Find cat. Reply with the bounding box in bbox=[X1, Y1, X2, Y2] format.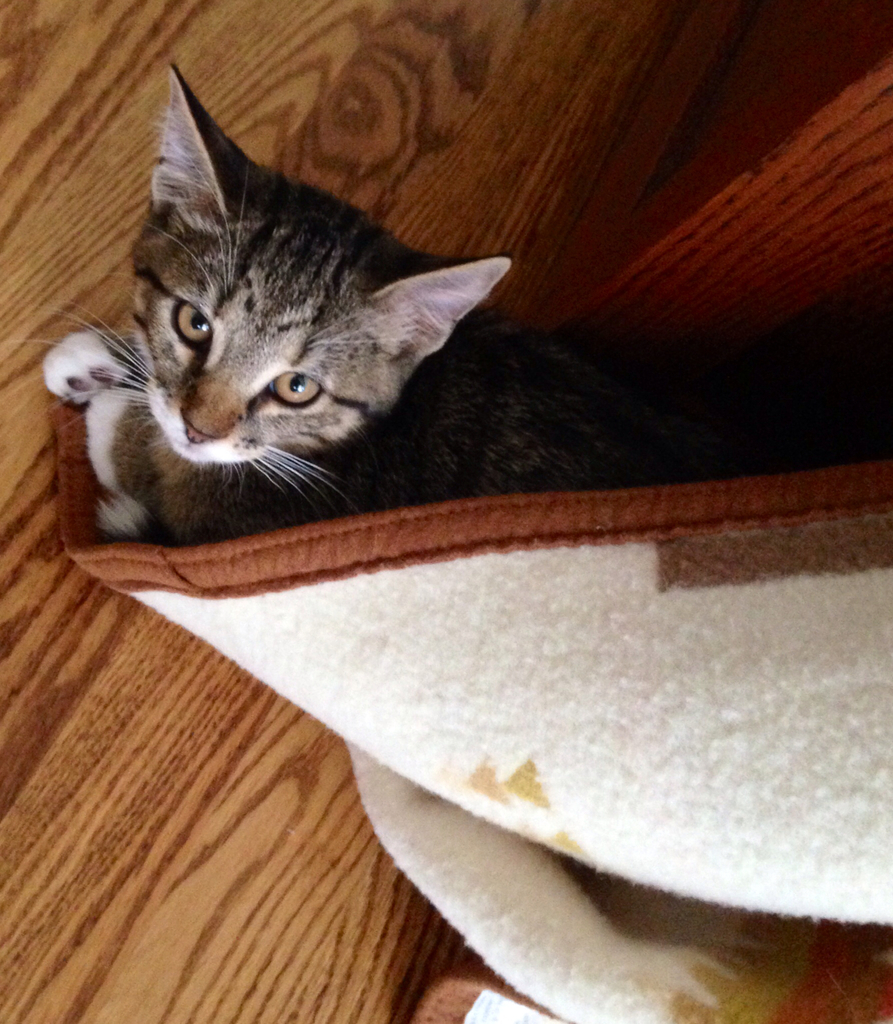
bbox=[0, 65, 650, 555].
